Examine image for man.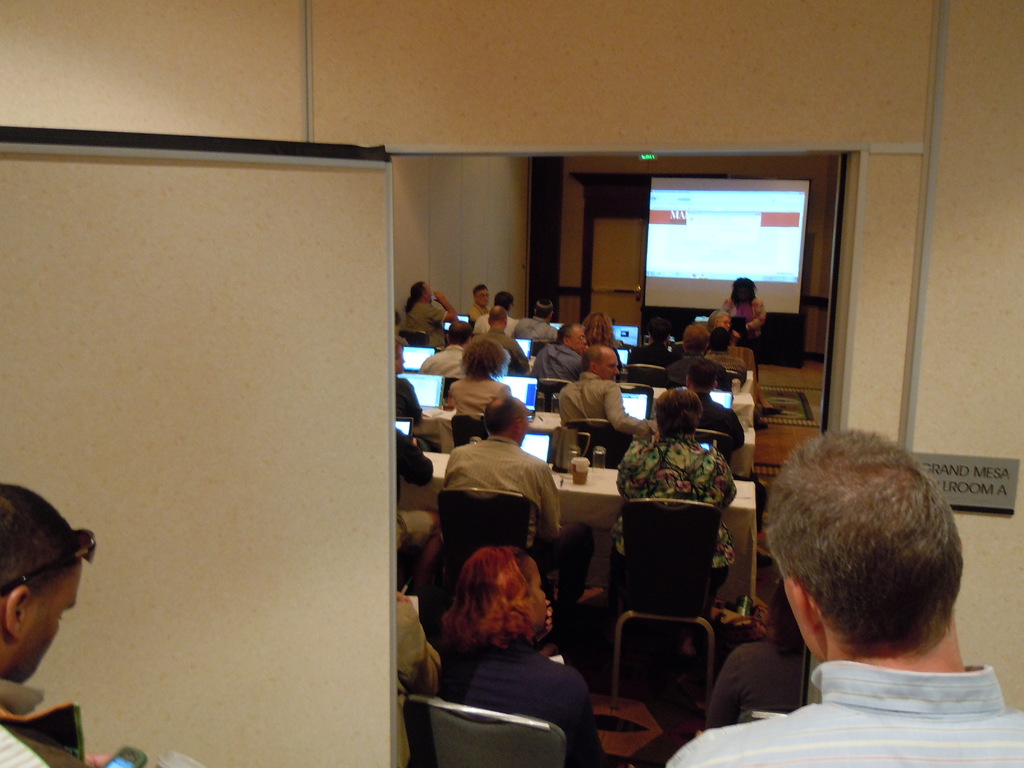
Examination result: bbox=(684, 357, 747, 454).
